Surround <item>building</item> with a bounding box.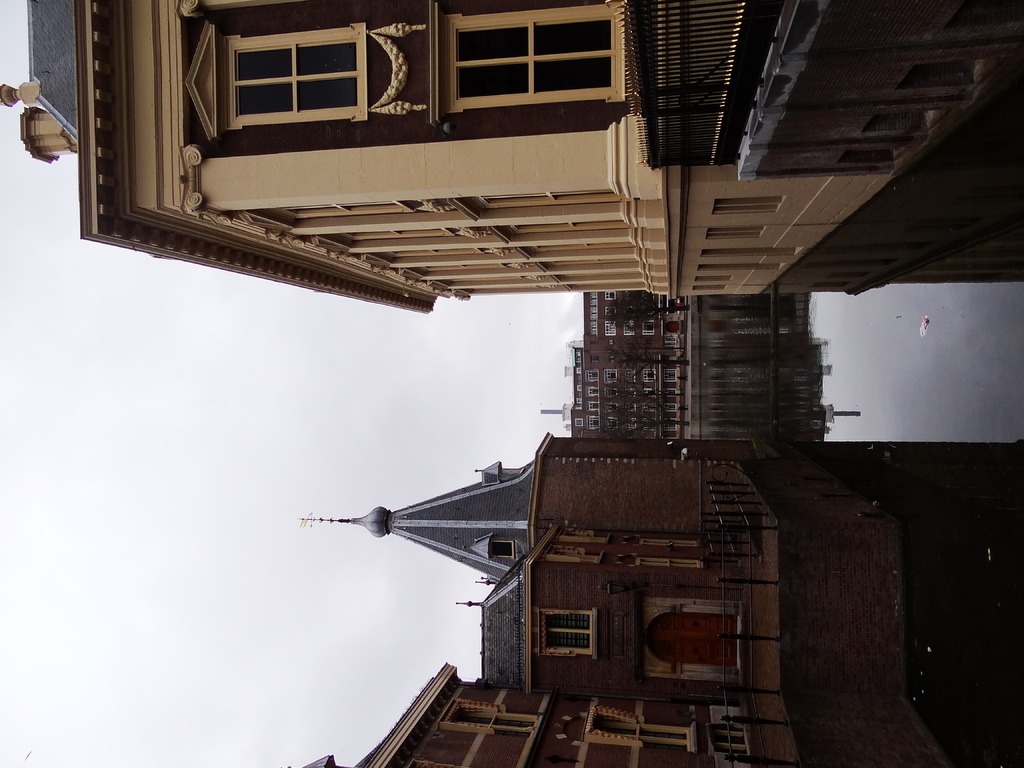
538 291 685 435.
